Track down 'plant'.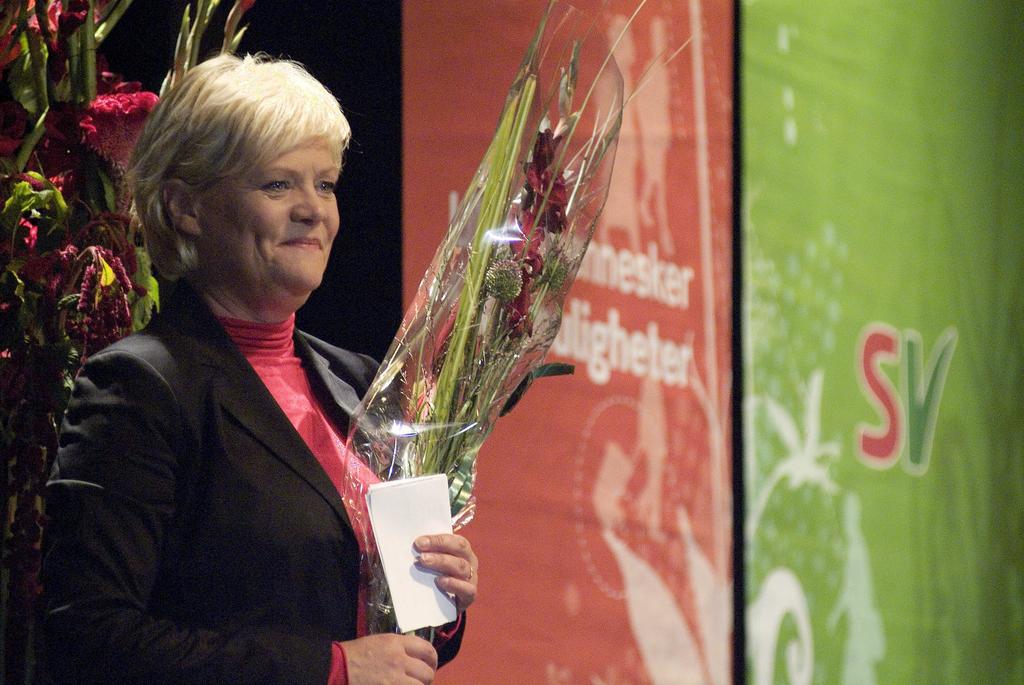
Tracked to 337:0:700:676.
